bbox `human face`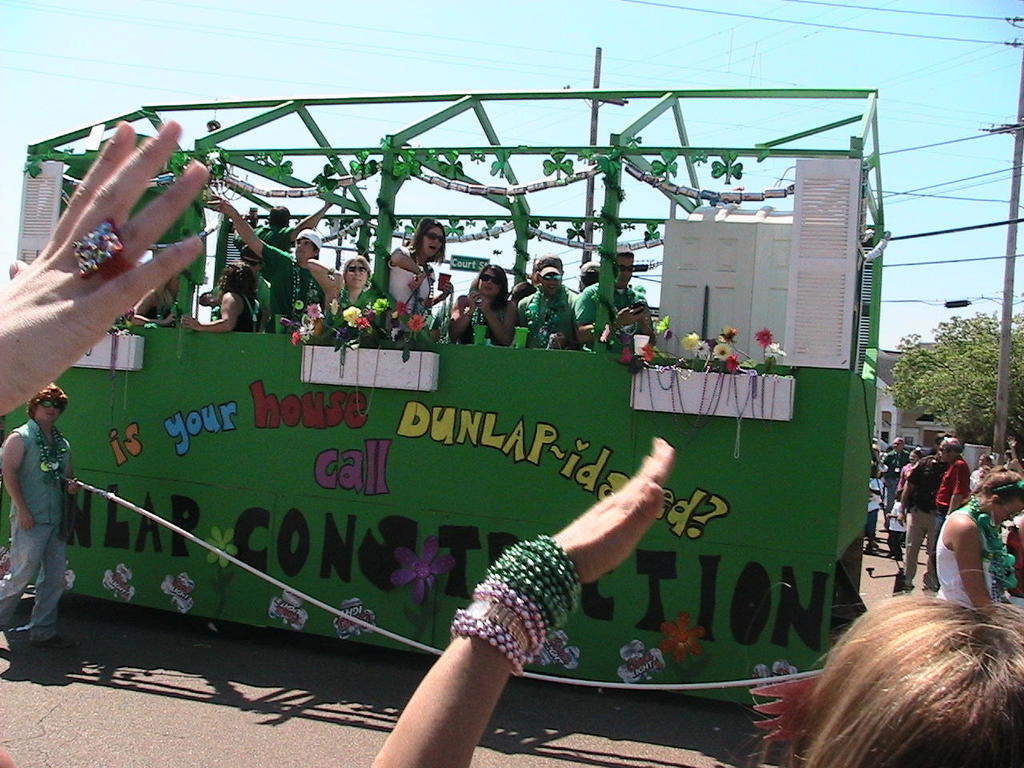
select_region(476, 262, 506, 294)
